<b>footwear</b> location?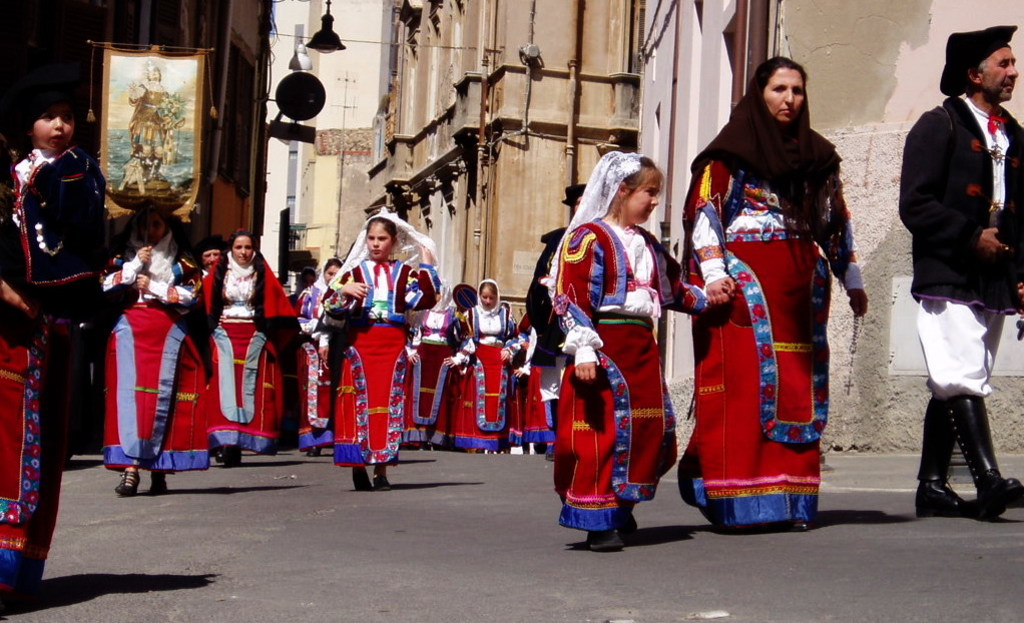
586 524 628 548
